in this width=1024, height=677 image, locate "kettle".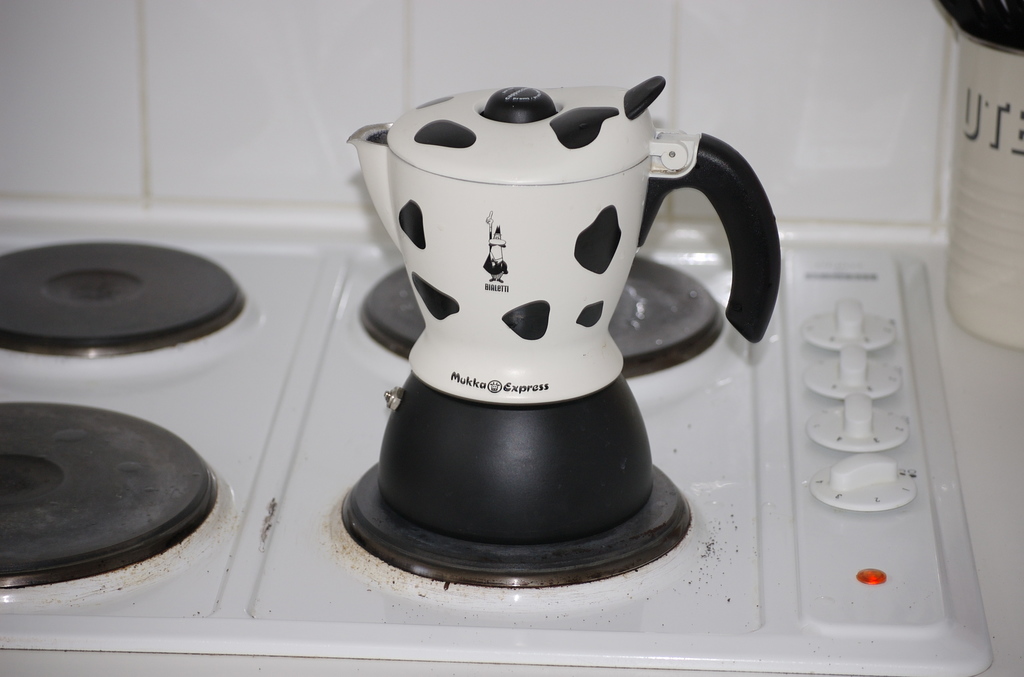
Bounding box: [left=337, top=77, right=778, bottom=603].
